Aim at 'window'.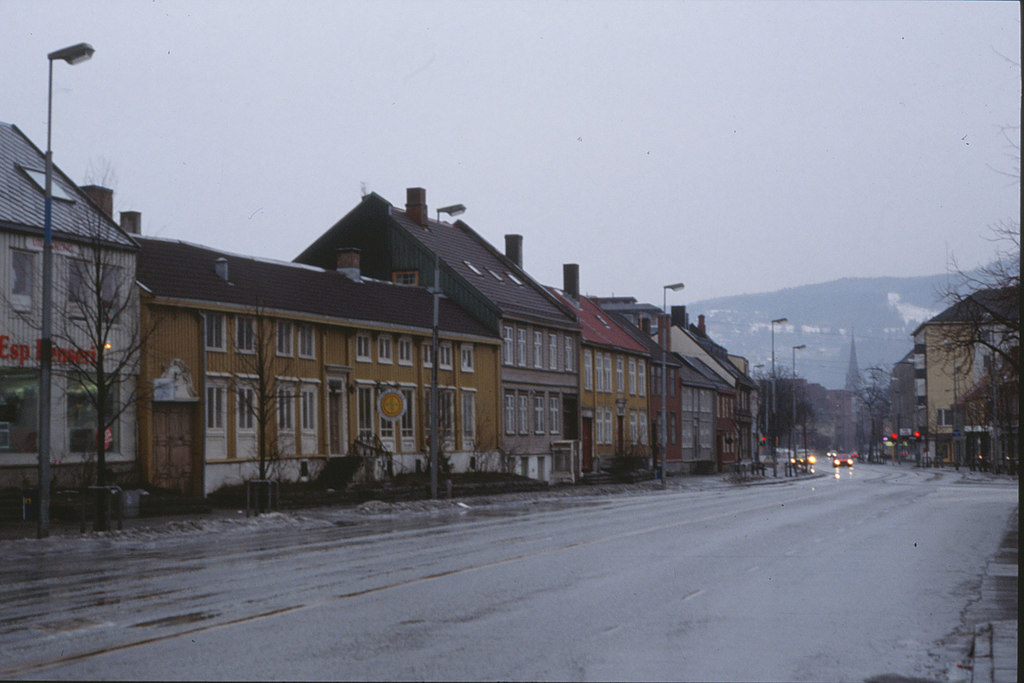
Aimed at bbox=[0, 366, 39, 457].
